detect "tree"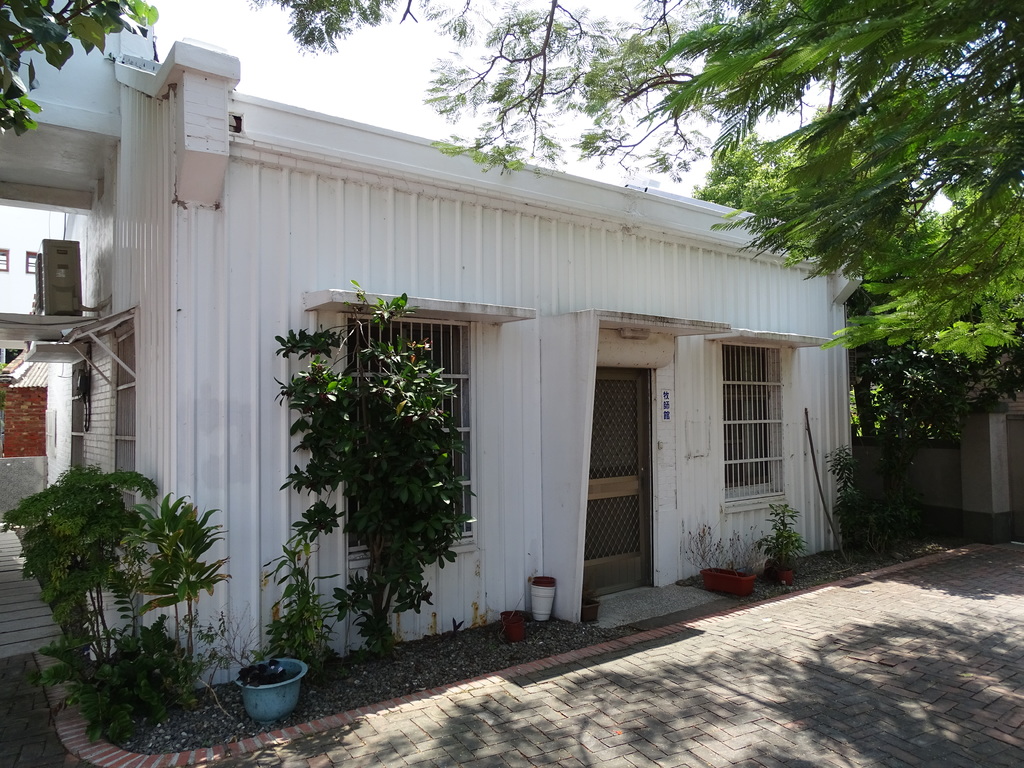
left=9, top=424, right=237, bottom=720
